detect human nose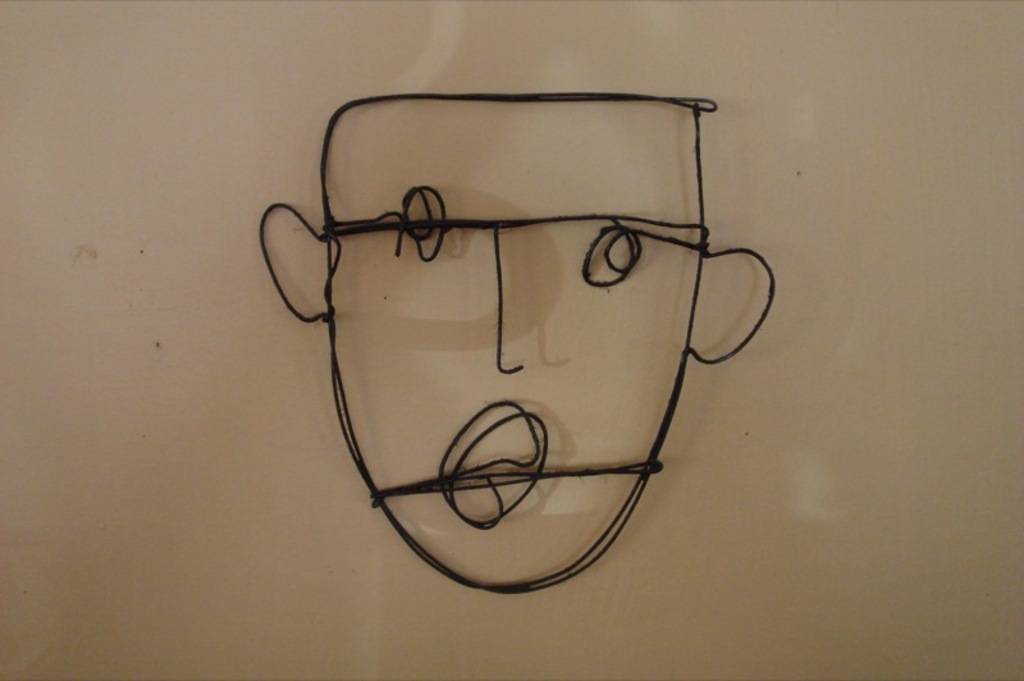
(489,218,522,378)
